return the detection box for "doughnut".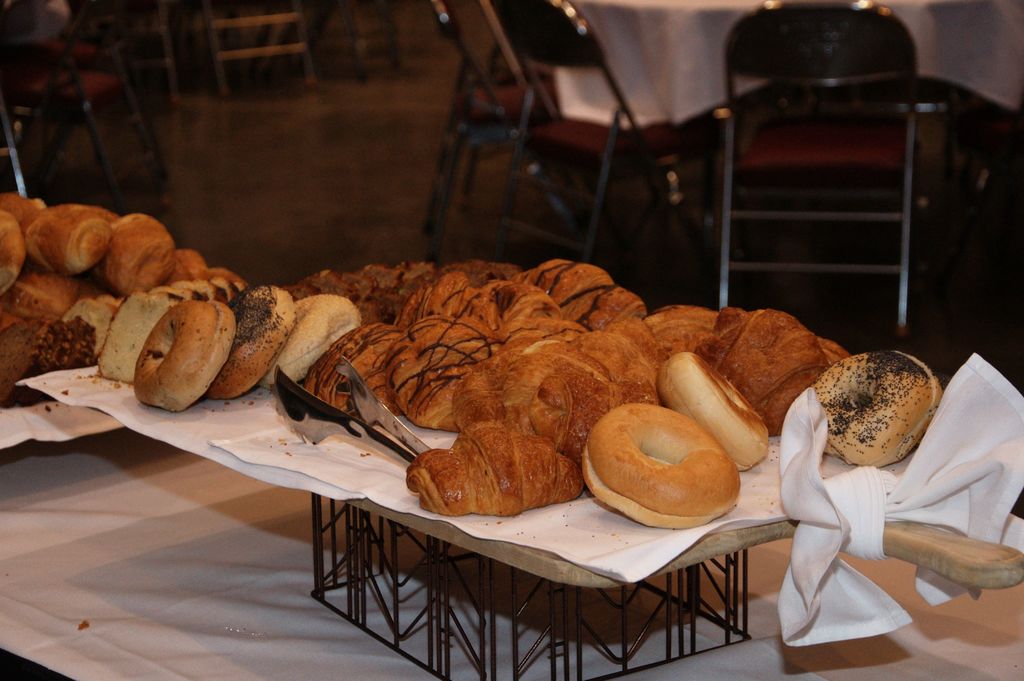
<box>133,302,234,407</box>.
